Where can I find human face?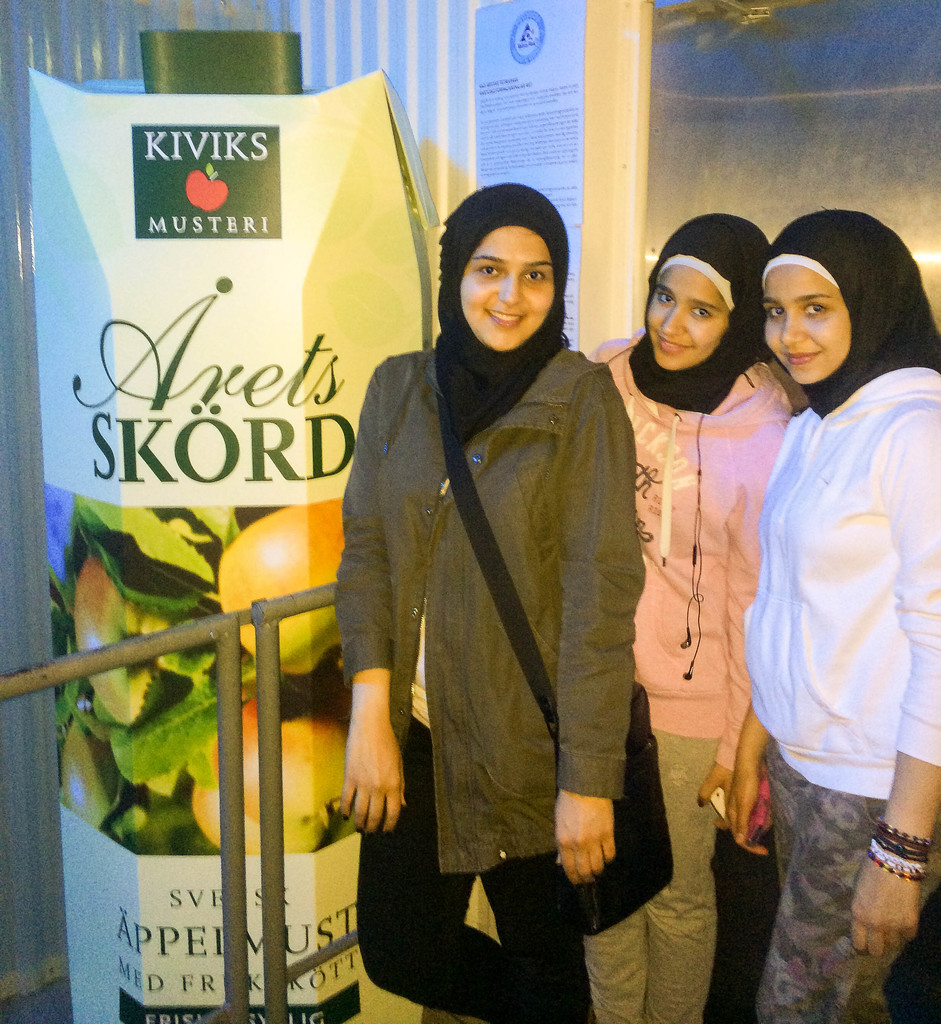
You can find it at rect(645, 263, 730, 371).
